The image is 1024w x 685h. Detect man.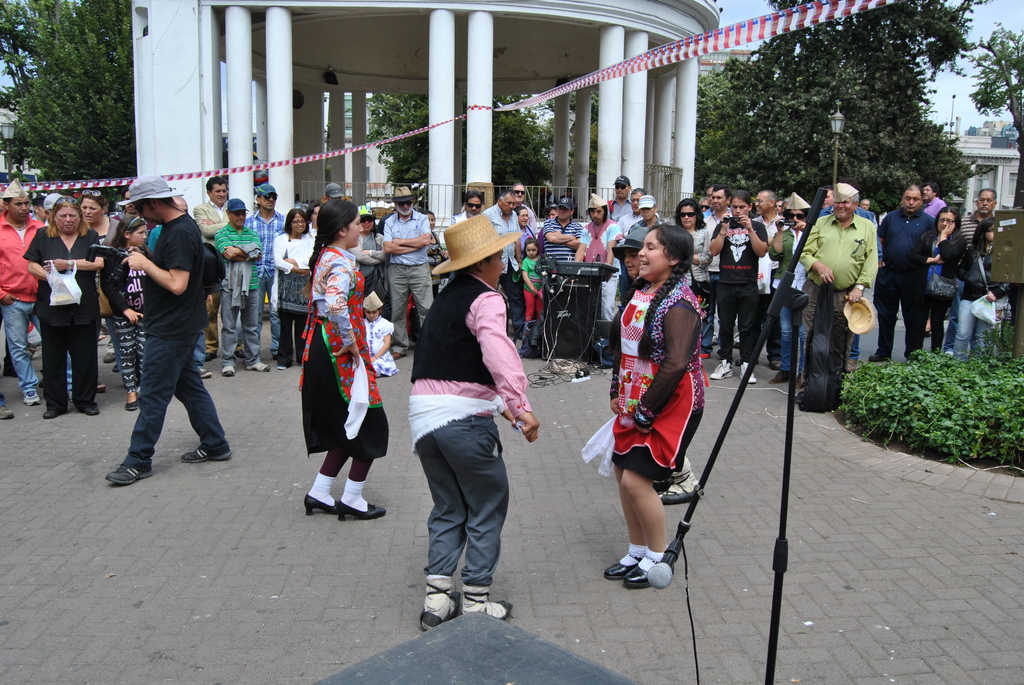
Detection: bbox=[144, 194, 214, 381].
